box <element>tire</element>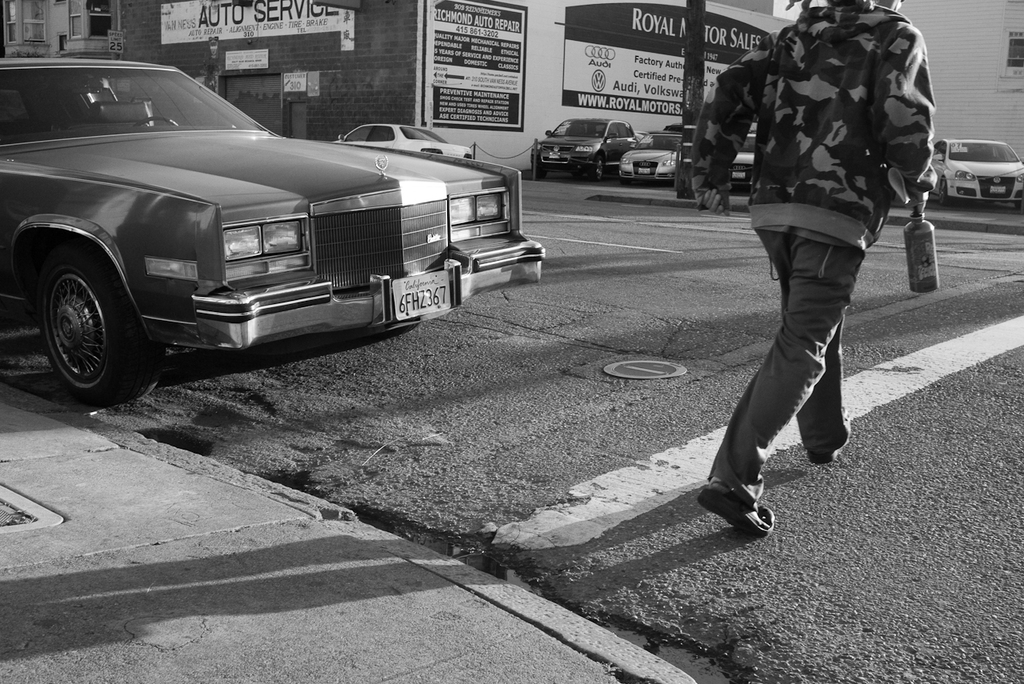
locate(590, 155, 604, 181)
